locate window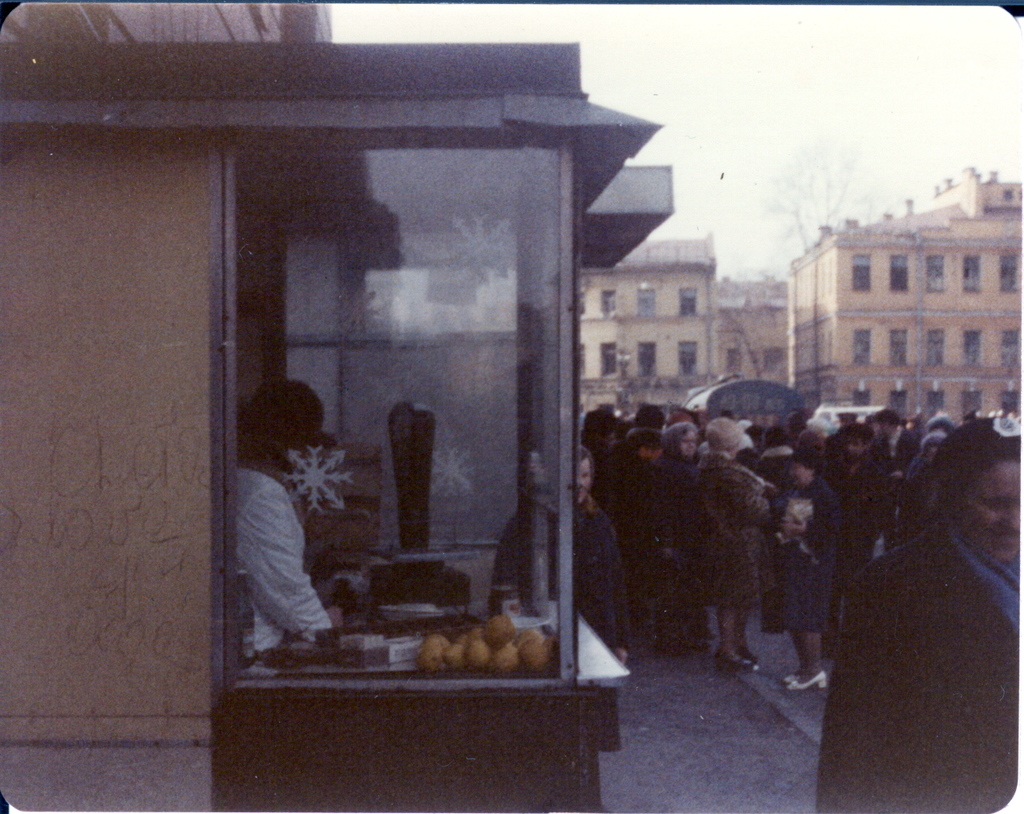
pyautogui.locateOnScreen(961, 331, 982, 368)
